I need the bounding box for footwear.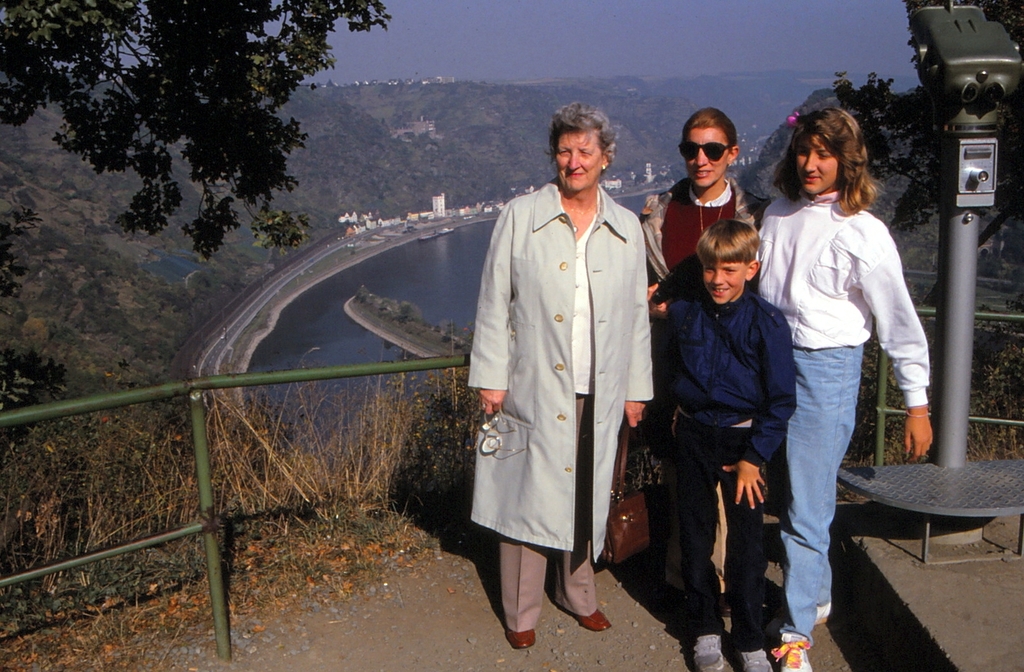
Here it is: select_region(504, 627, 536, 647).
